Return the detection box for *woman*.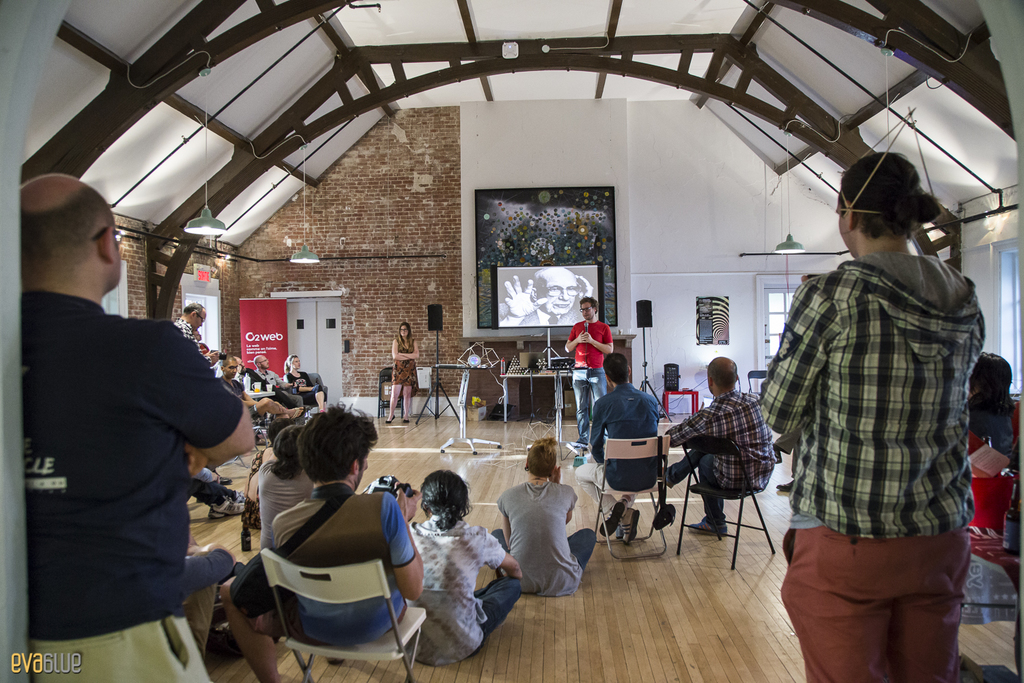
l=384, t=322, r=421, b=423.
